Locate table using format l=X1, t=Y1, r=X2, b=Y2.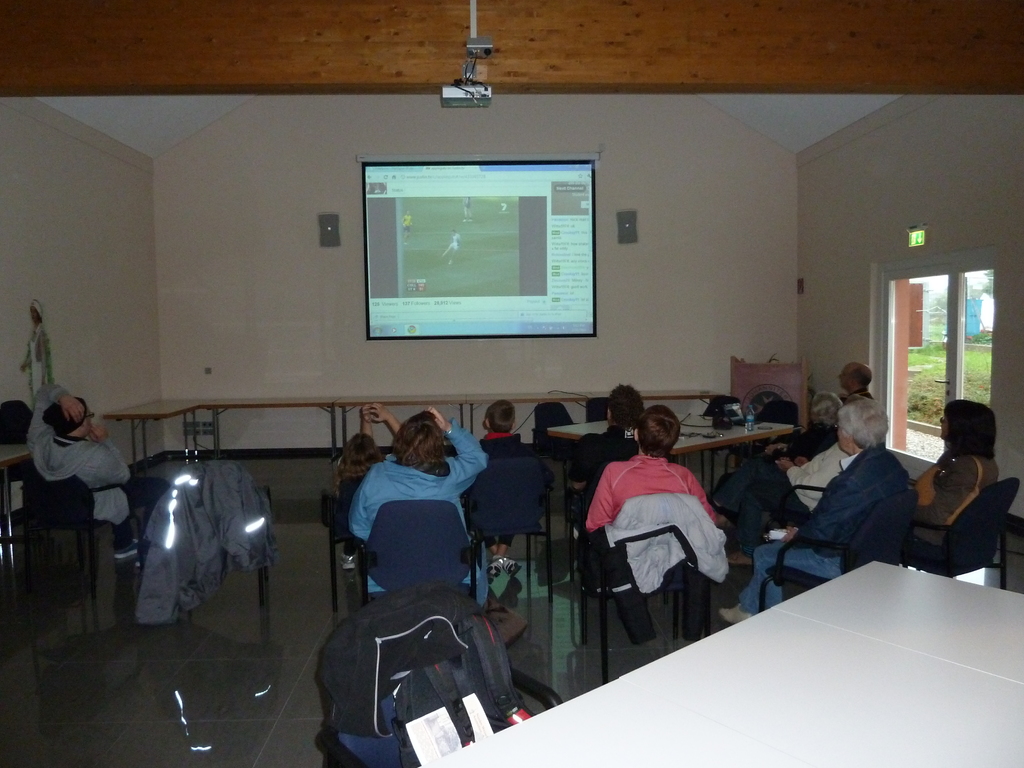
l=416, t=557, r=1023, b=767.
